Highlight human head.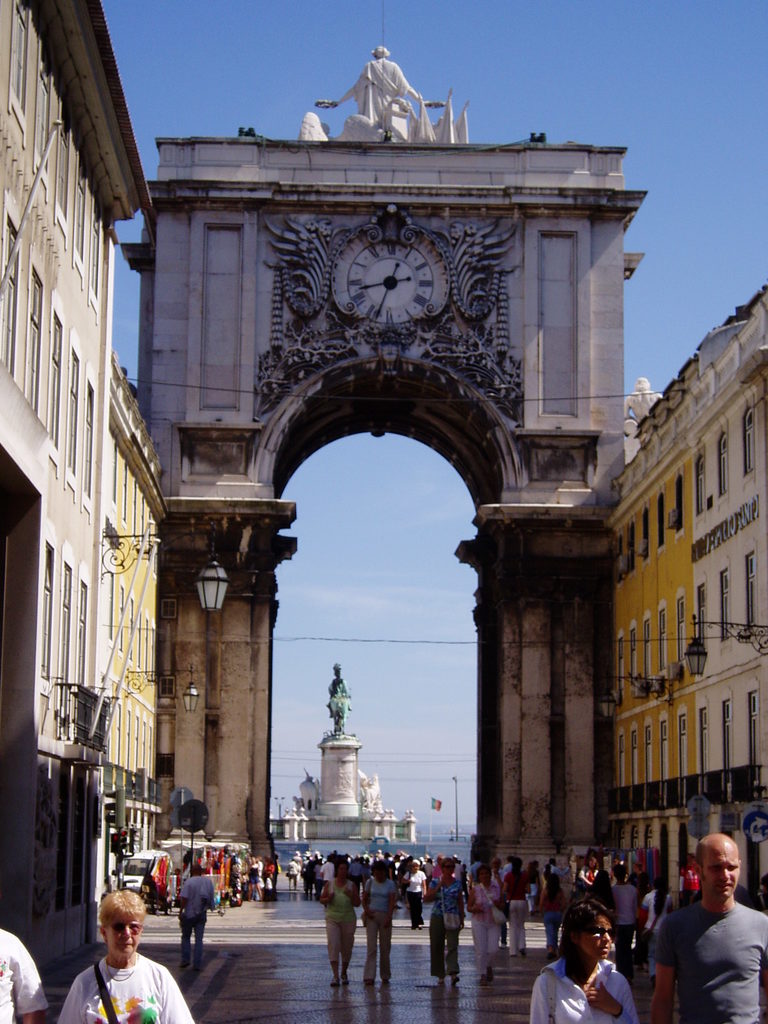
Highlighted region: 474,865,490,884.
